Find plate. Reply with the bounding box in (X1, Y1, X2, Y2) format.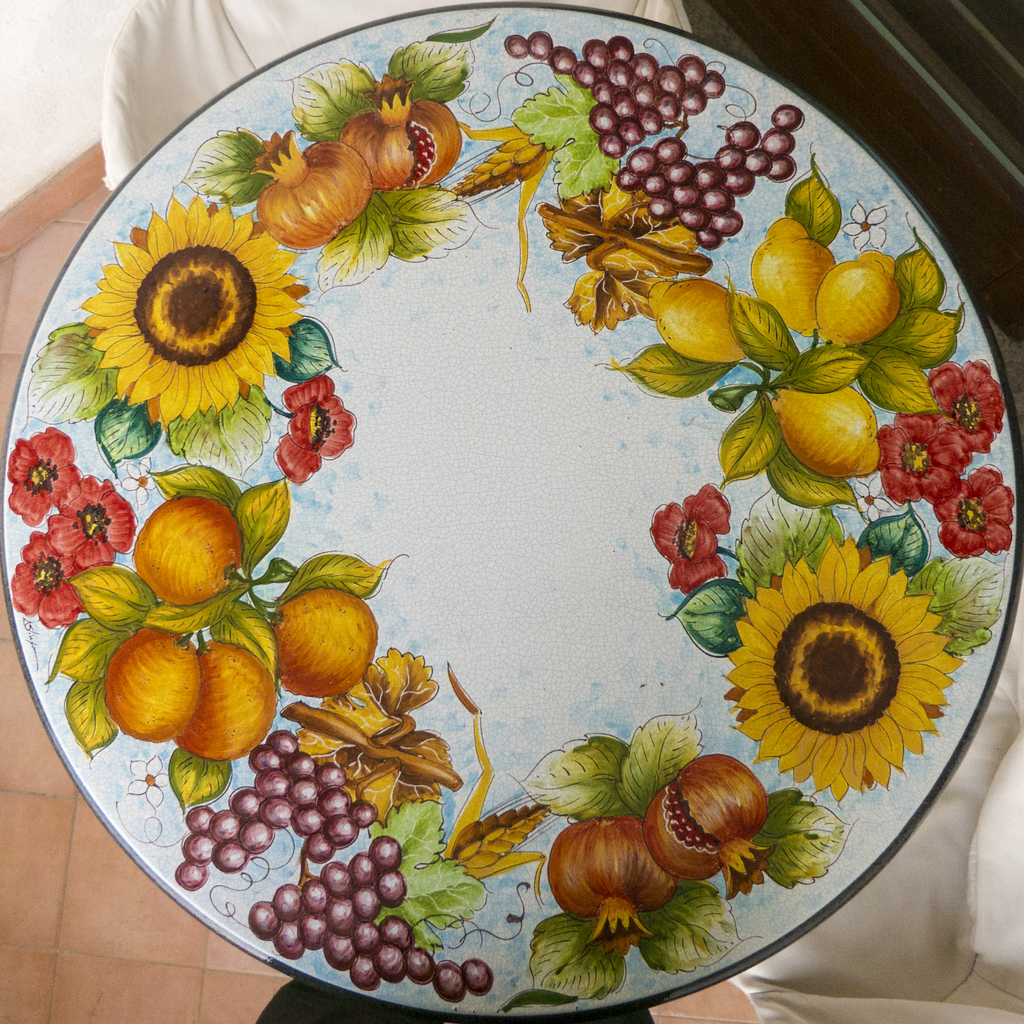
(0, 12, 1023, 952).
